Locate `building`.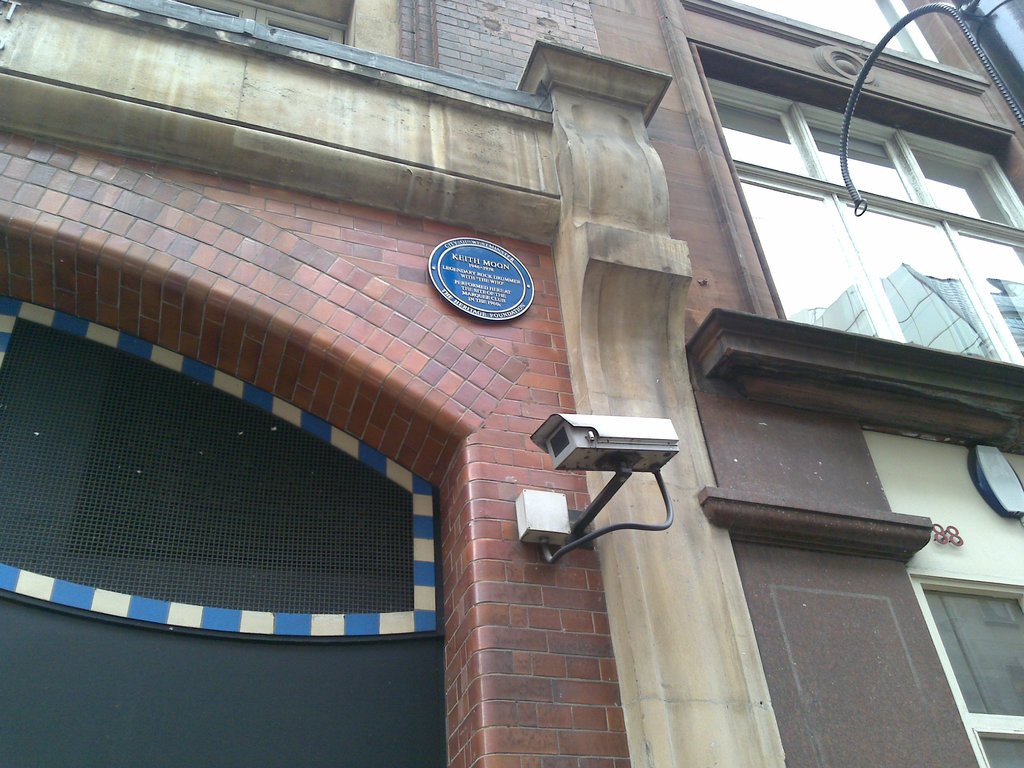
Bounding box: 0:0:788:767.
